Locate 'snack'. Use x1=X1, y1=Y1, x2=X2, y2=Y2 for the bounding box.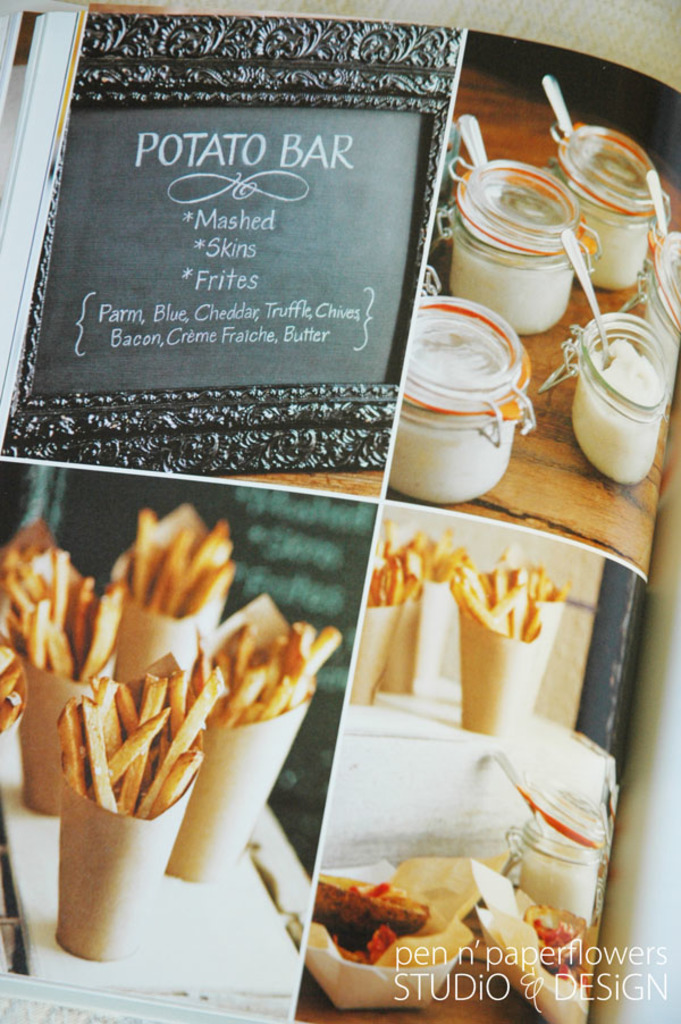
x1=24, y1=545, x2=295, y2=868.
